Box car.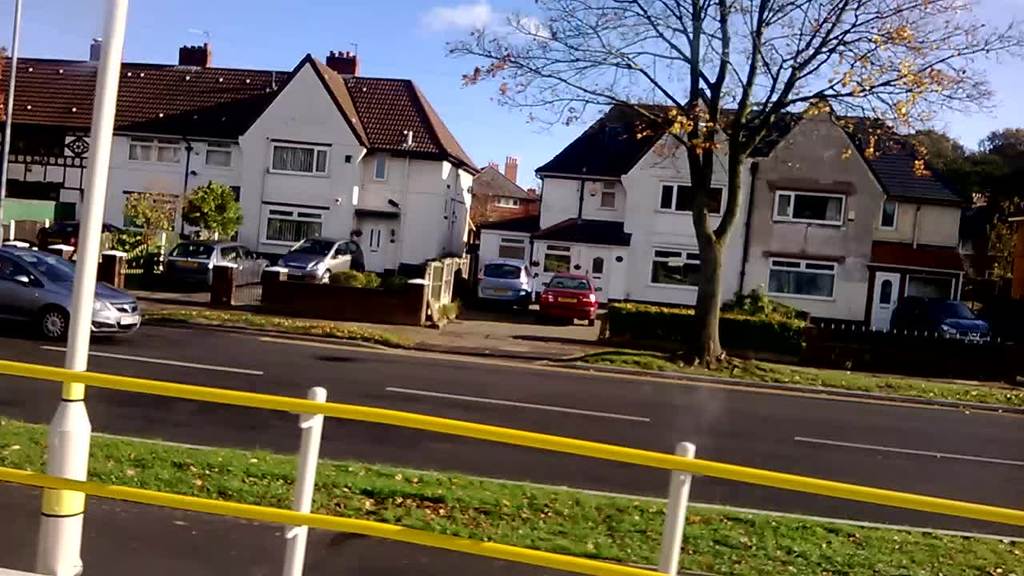
[158,235,274,302].
